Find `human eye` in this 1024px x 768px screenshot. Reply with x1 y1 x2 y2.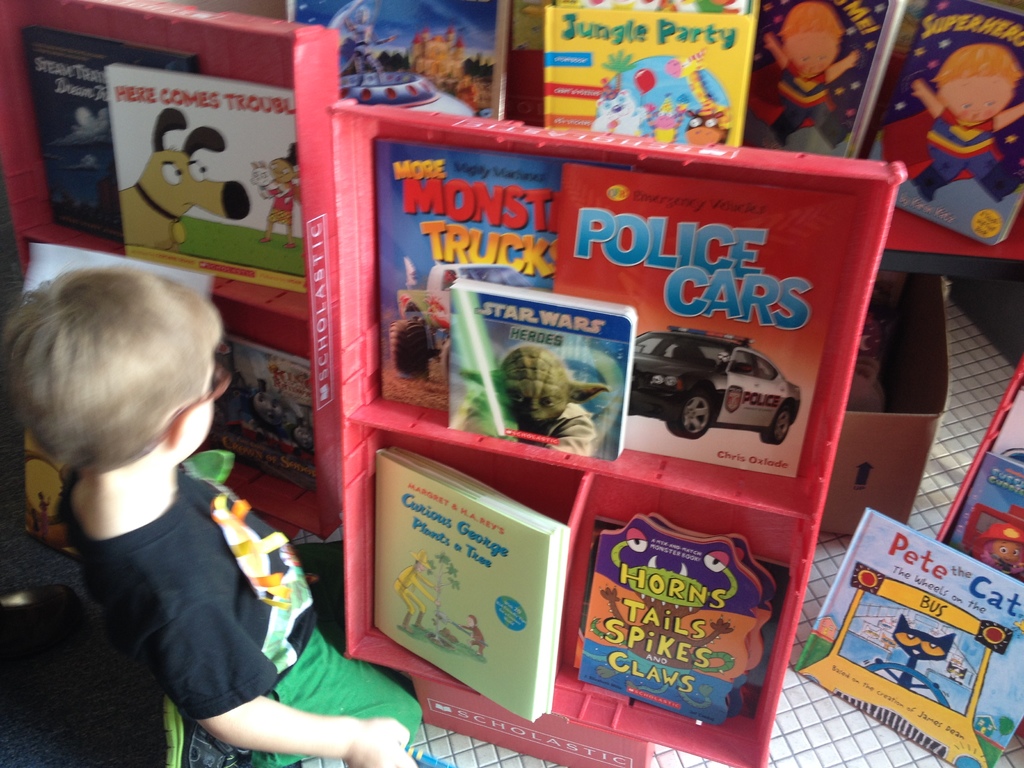
961 102 972 109.
